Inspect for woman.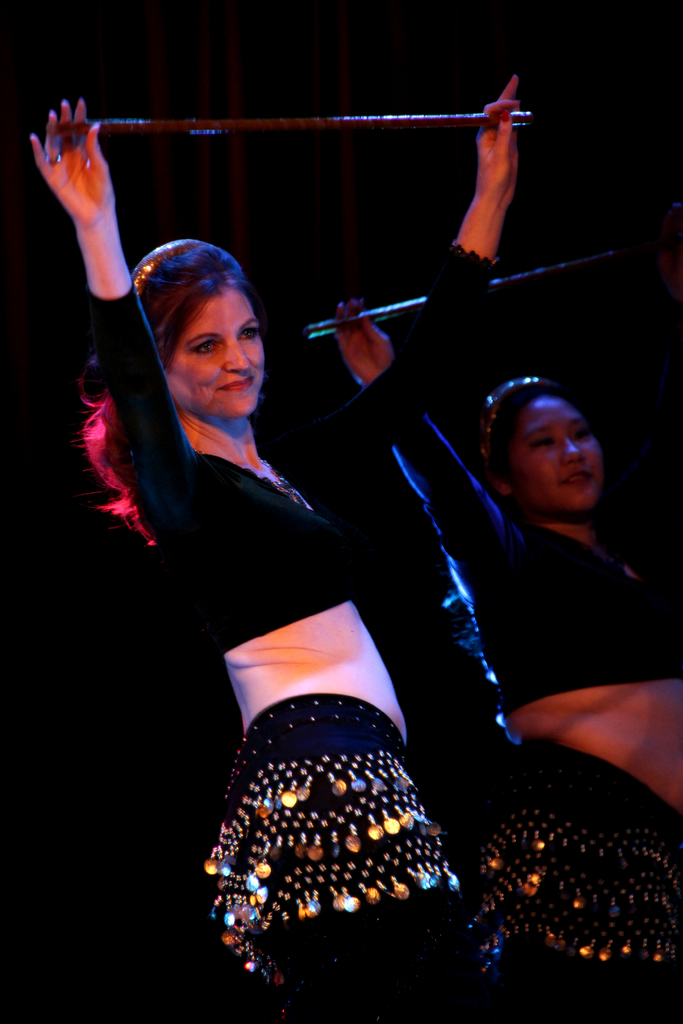
Inspection: region(26, 72, 531, 1023).
